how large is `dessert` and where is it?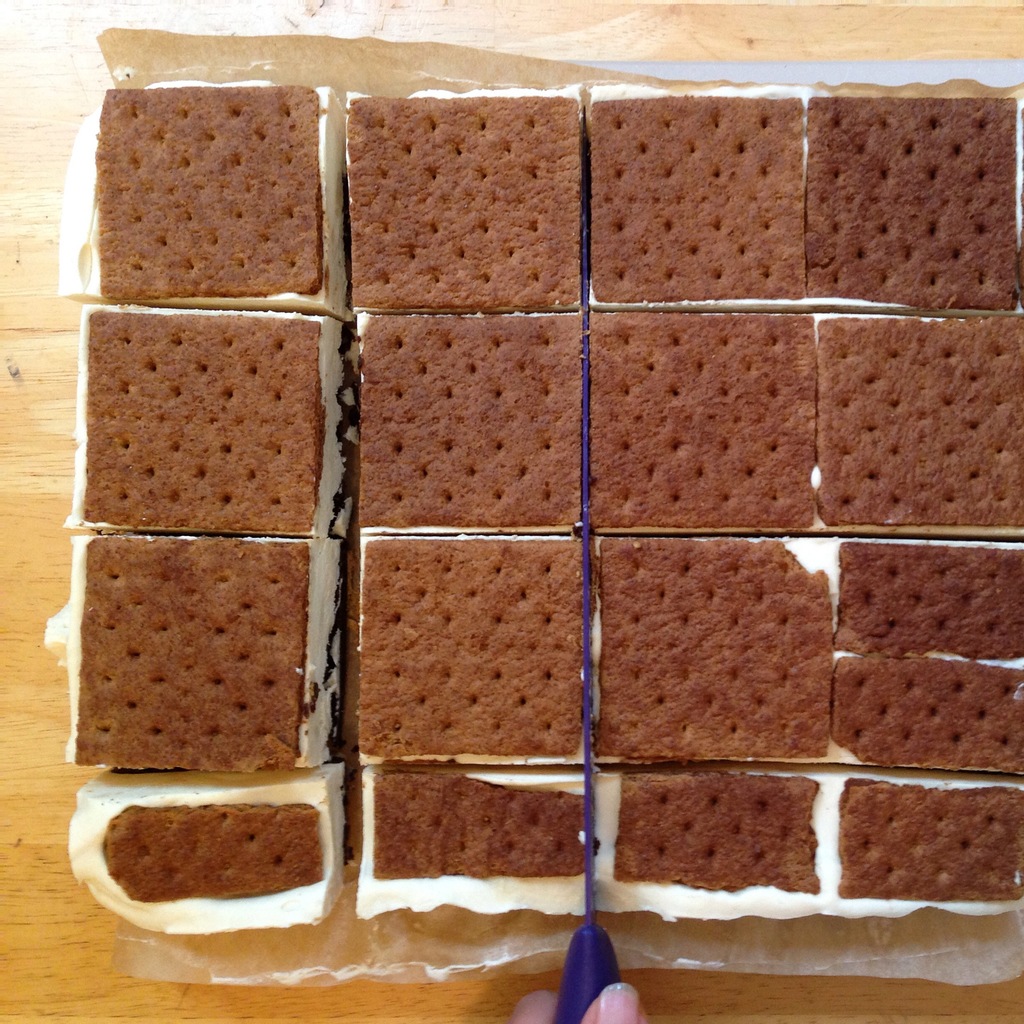
Bounding box: [left=342, top=92, right=586, bottom=309].
